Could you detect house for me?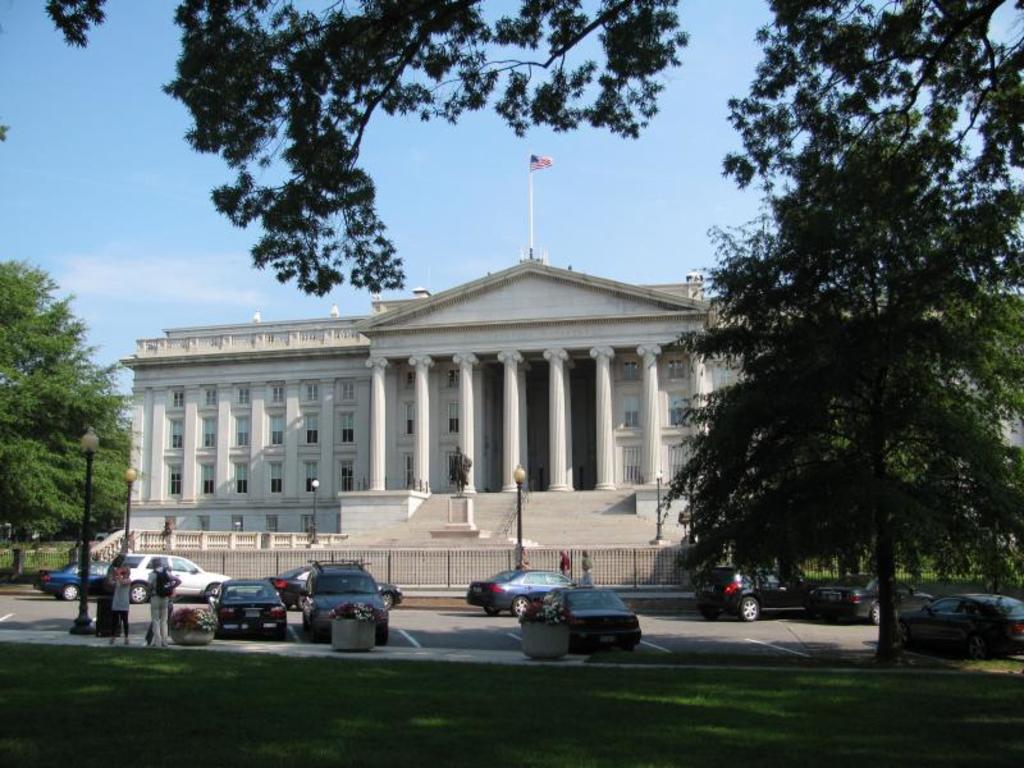
Detection result: [x1=72, y1=241, x2=773, y2=584].
